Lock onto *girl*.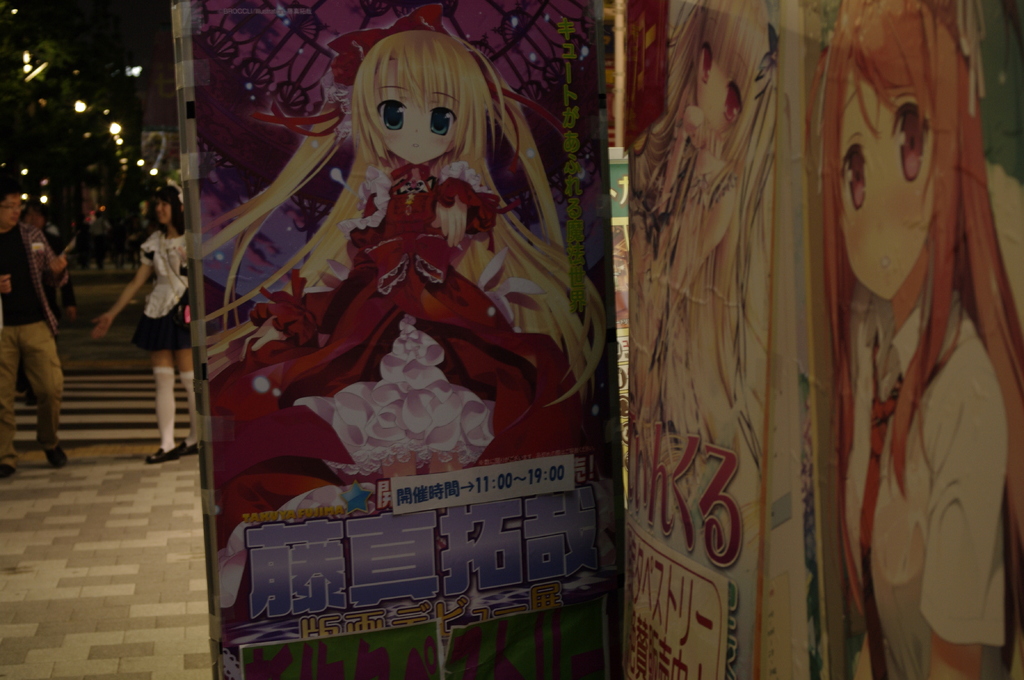
Locked: (left=202, top=28, right=613, bottom=536).
